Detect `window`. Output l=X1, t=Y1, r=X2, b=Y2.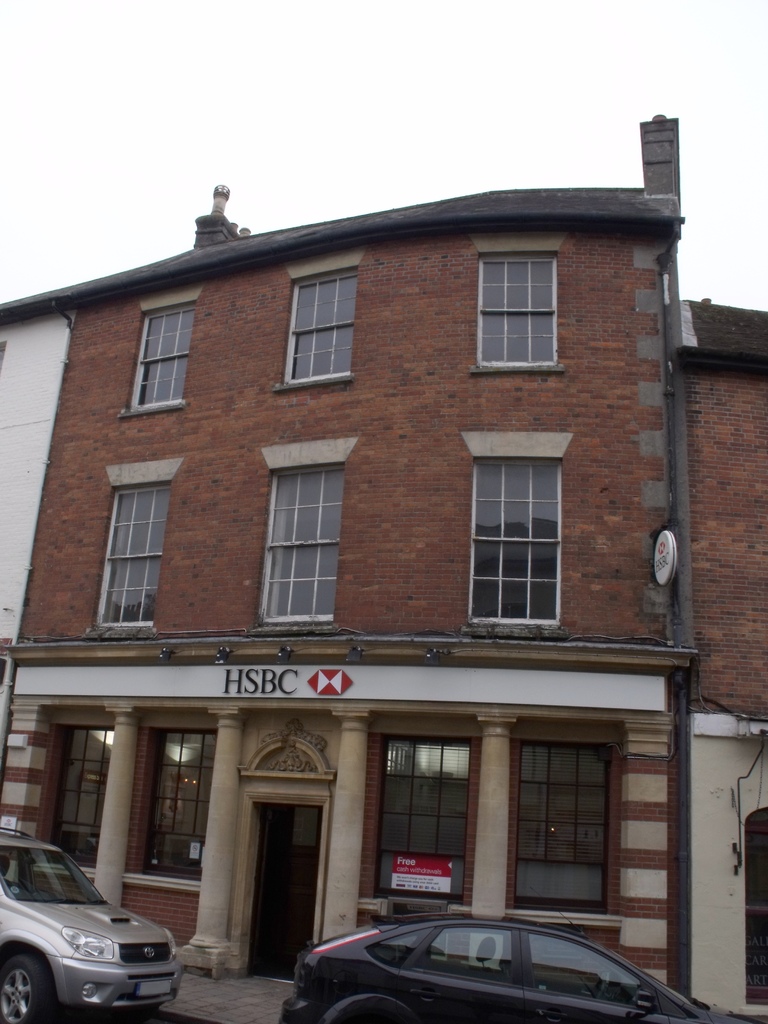
l=120, t=279, r=204, b=419.
